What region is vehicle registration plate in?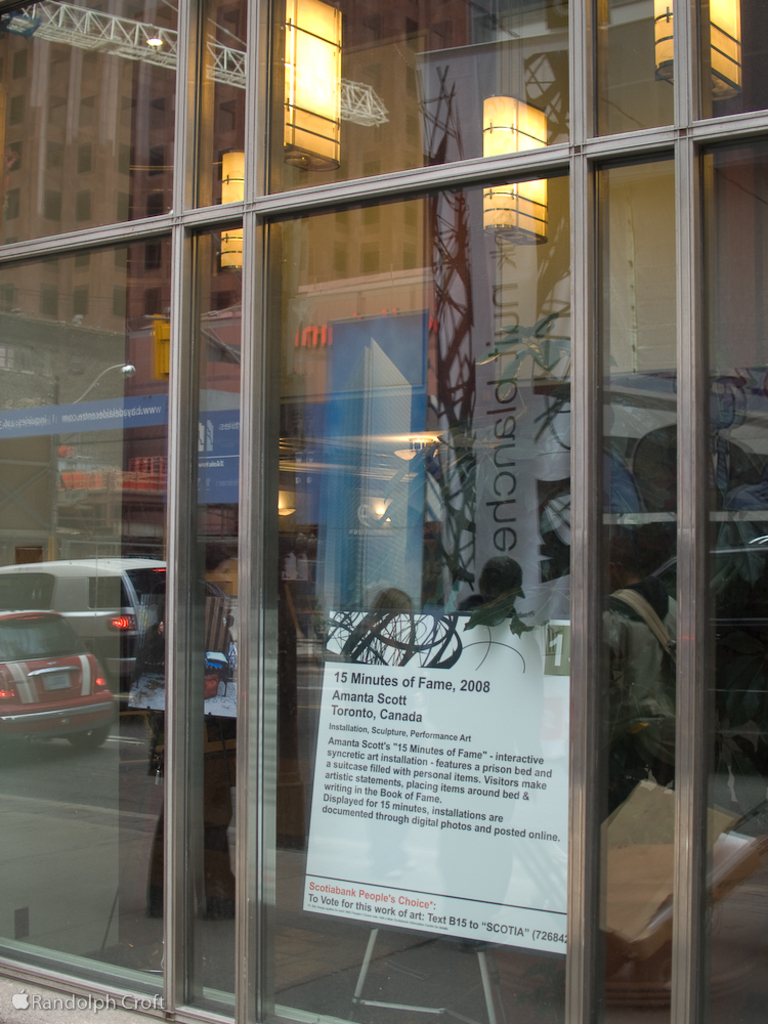
box=[44, 667, 73, 692].
